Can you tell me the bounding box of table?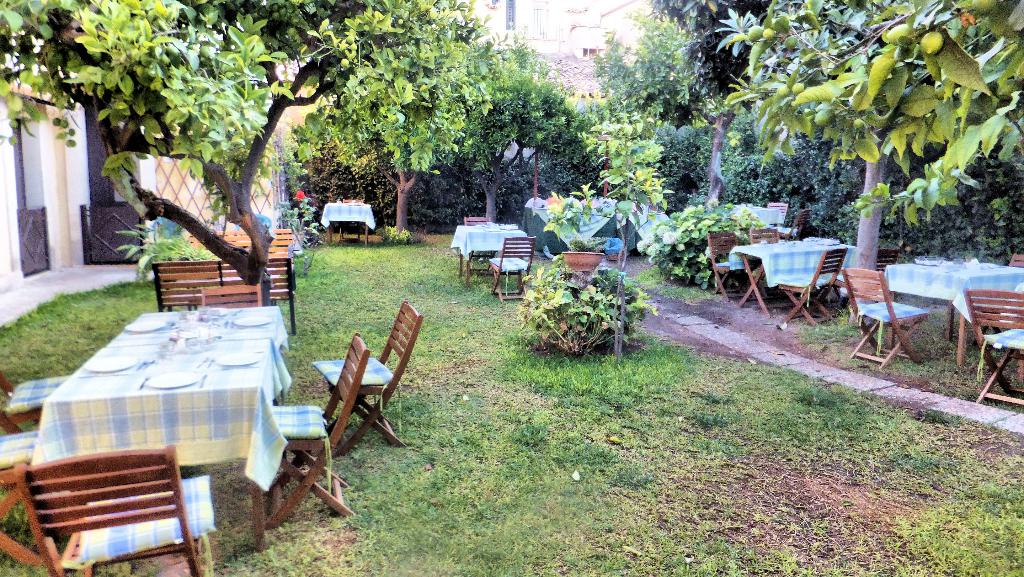
730, 234, 857, 319.
